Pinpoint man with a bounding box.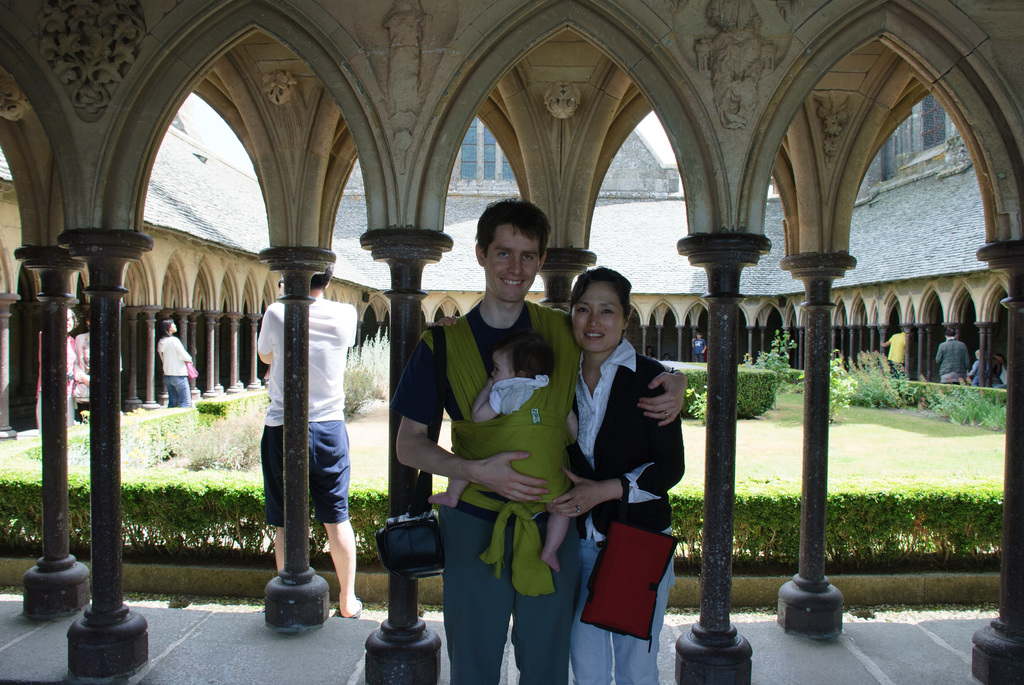
<box>255,255,356,625</box>.
